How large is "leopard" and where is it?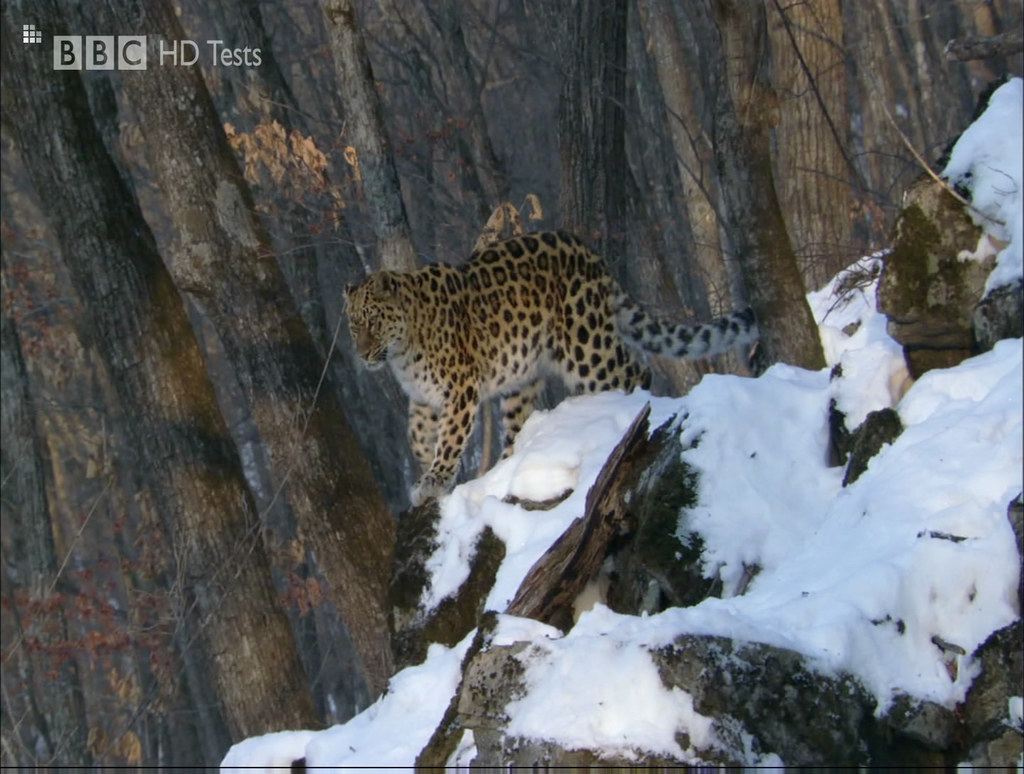
Bounding box: bbox=[333, 225, 760, 510].
